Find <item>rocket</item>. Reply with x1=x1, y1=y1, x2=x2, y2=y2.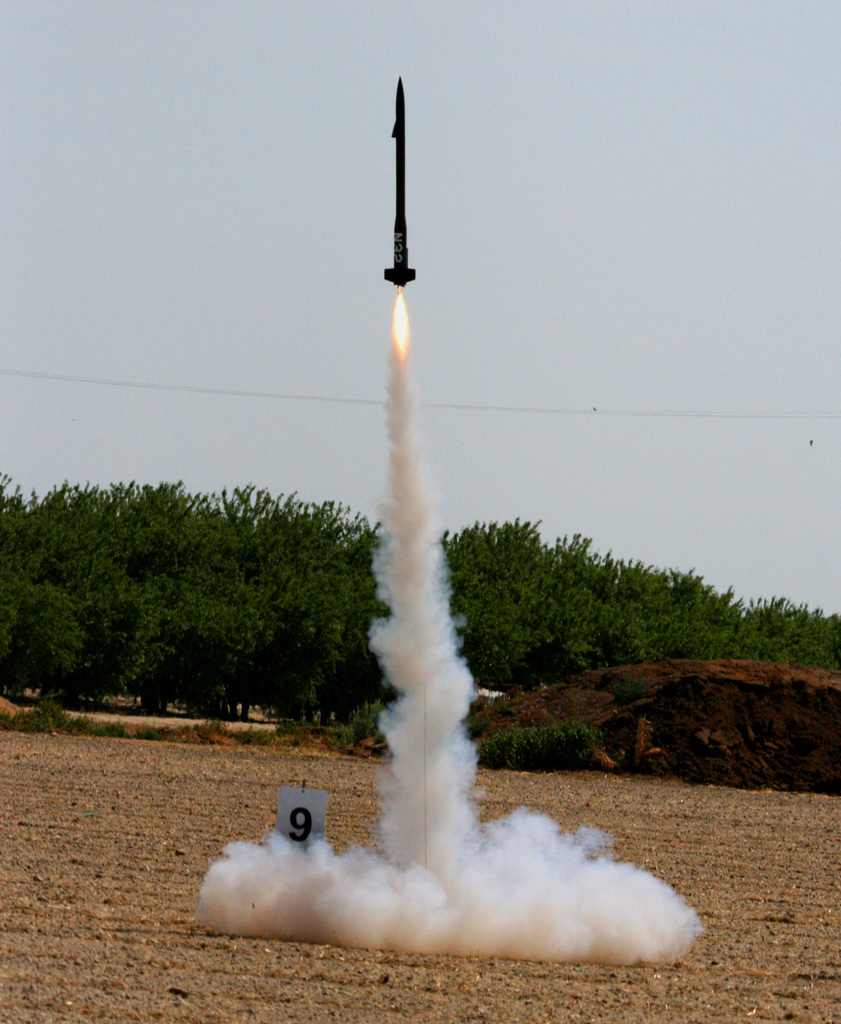
x1=380, y1=72, x2=418, y2=289.
